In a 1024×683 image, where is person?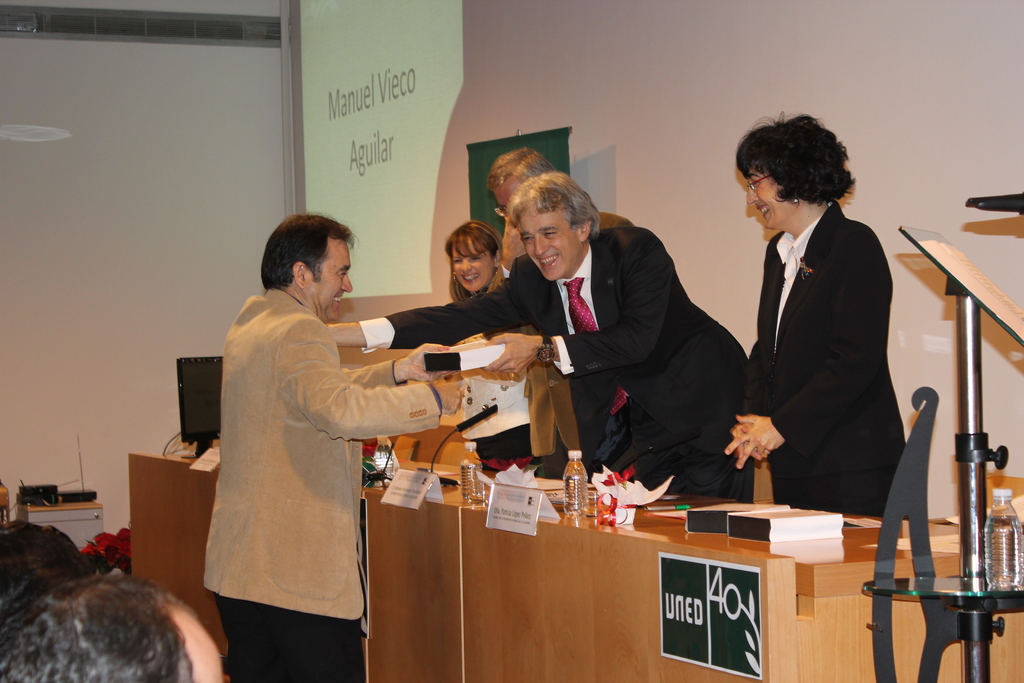
[x1=718, y1=99, x2=918, y2=562].
